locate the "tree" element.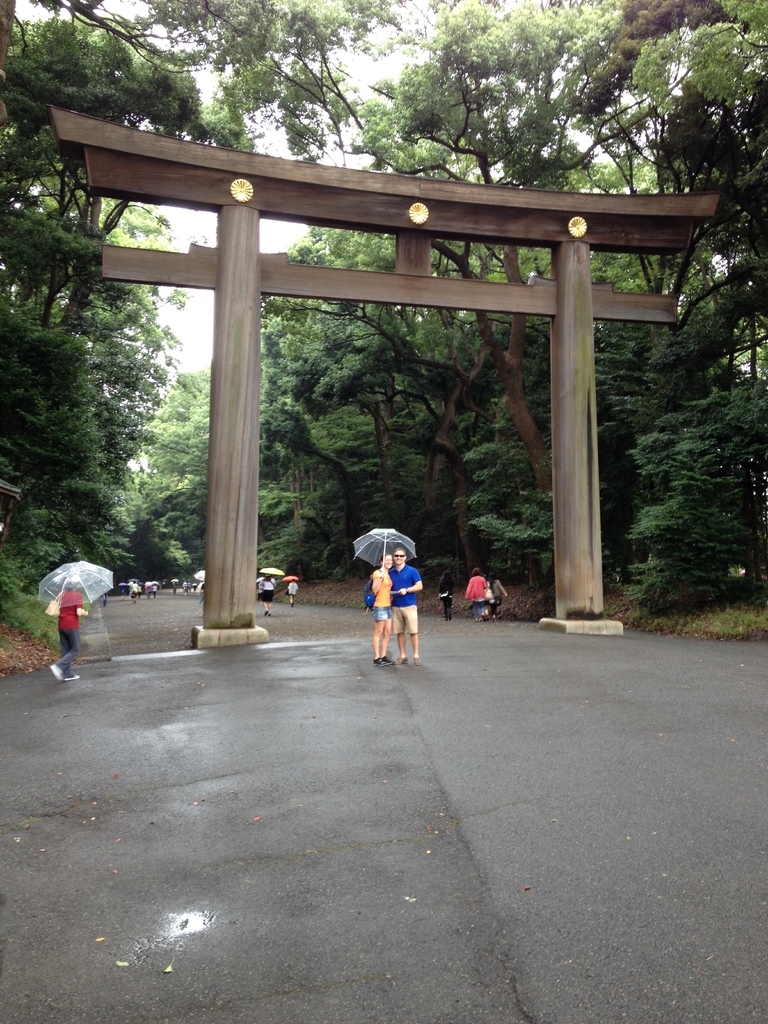
Element bbox: <box>0,309,99,530</box>.
